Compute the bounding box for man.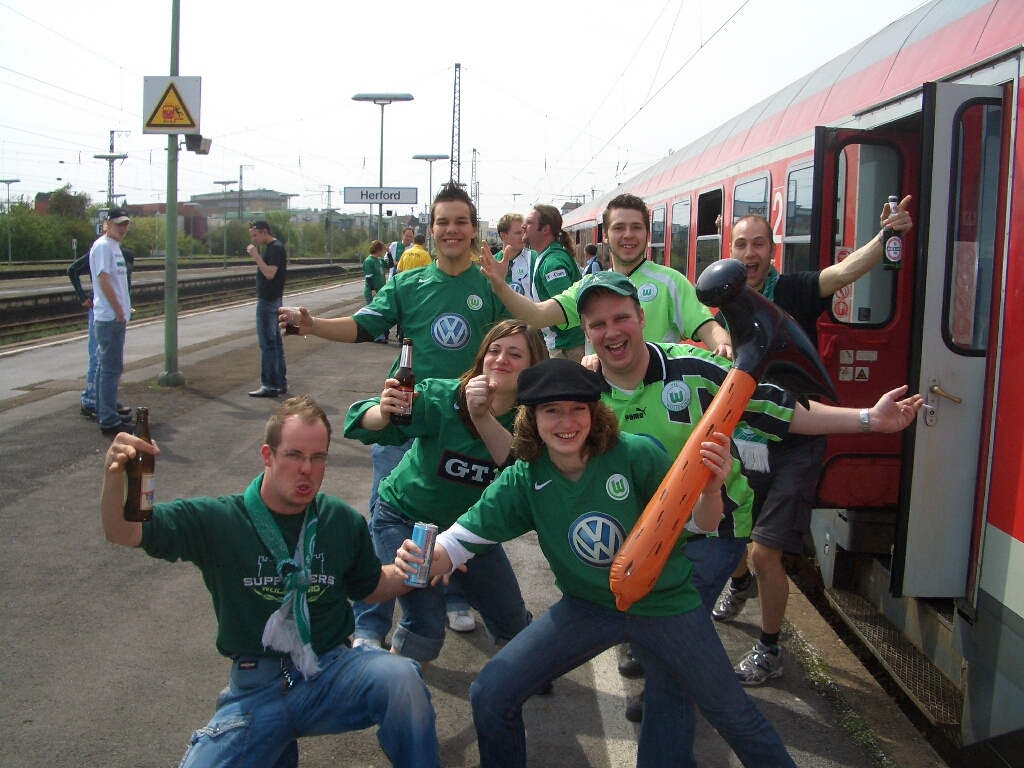
(395,229,427,268).
